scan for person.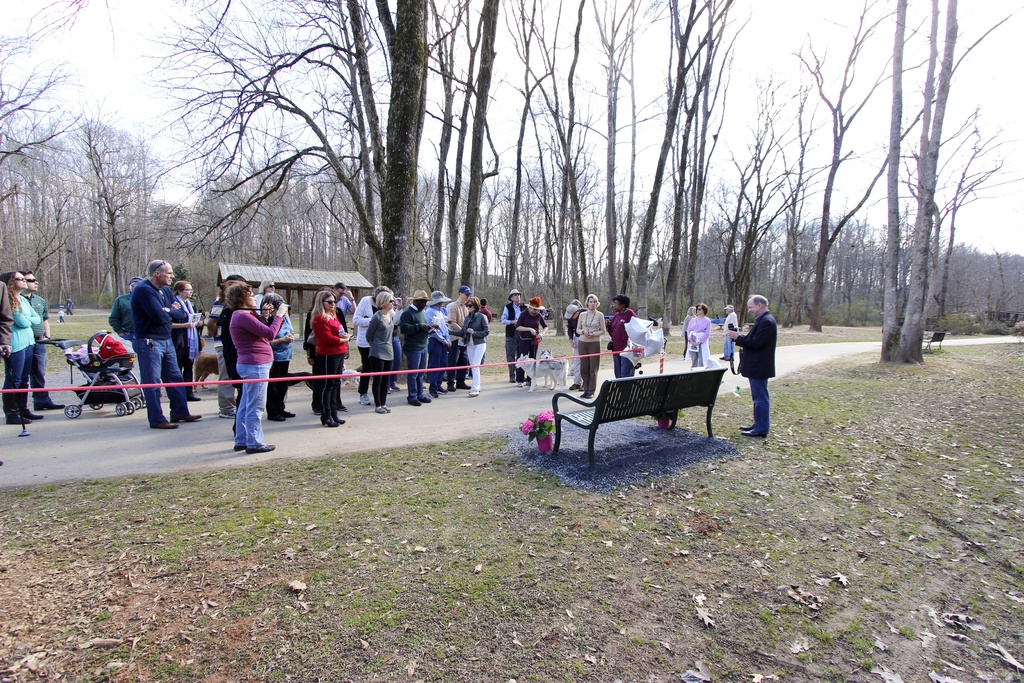
Scan result: {"left": 678, "top": 308, "right": 715, "bottom": 368}.
